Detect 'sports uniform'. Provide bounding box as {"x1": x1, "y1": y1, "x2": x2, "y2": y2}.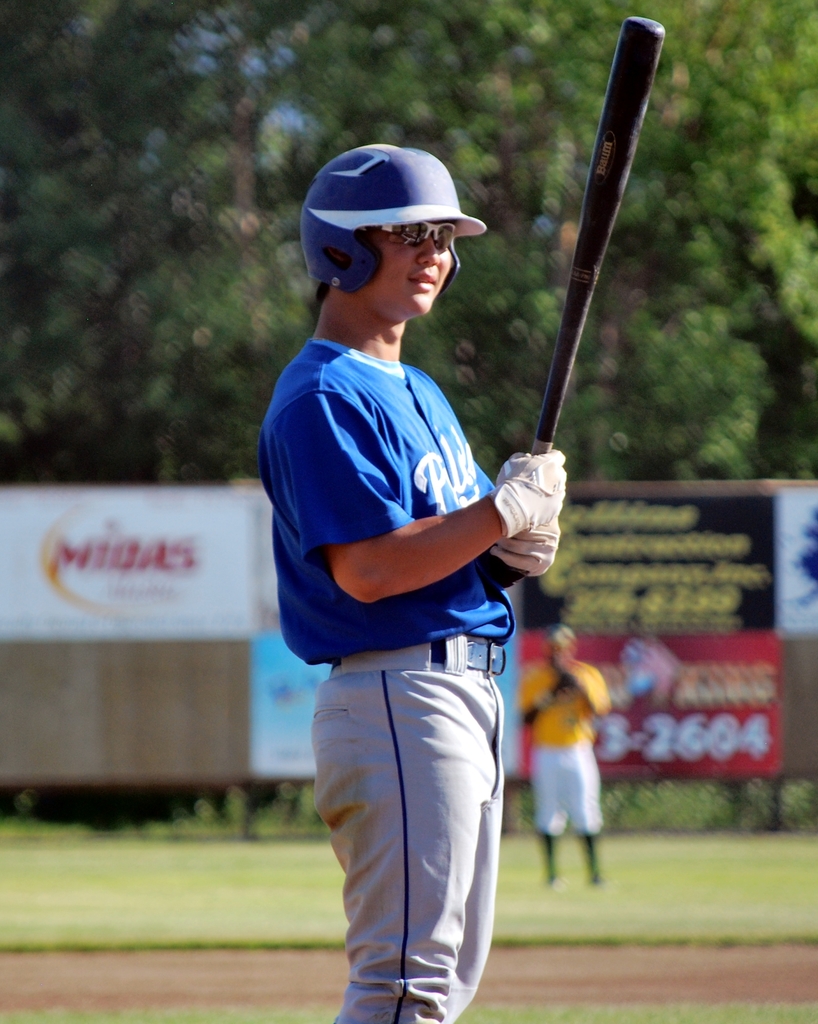
{"x1": 508, "y1": 654, "x2": 607, "y2": 843}.
